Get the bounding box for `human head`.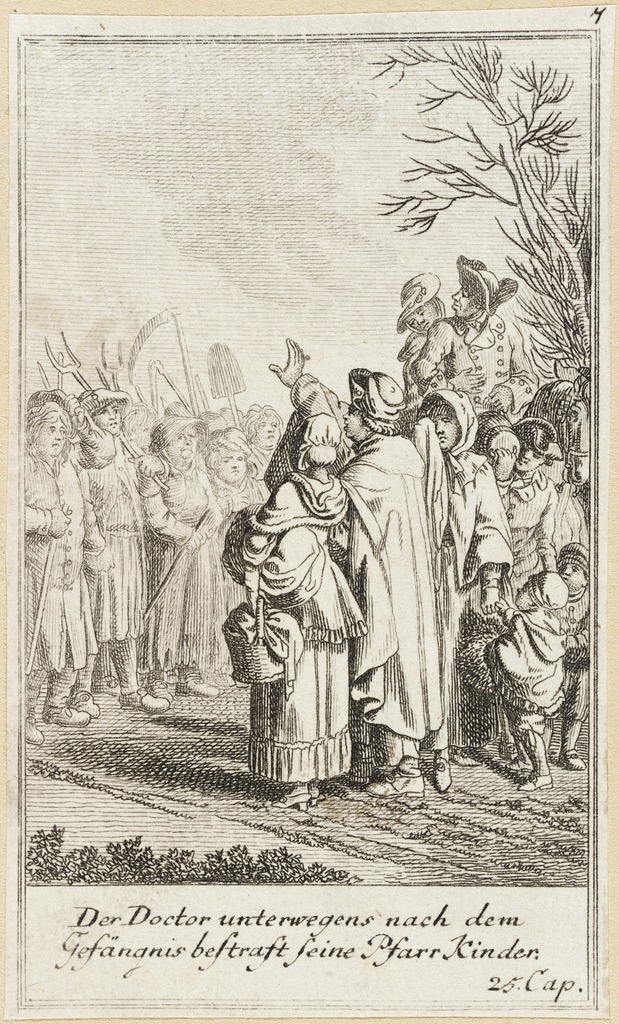
left=513, top=572, right=569, bottom=612.
